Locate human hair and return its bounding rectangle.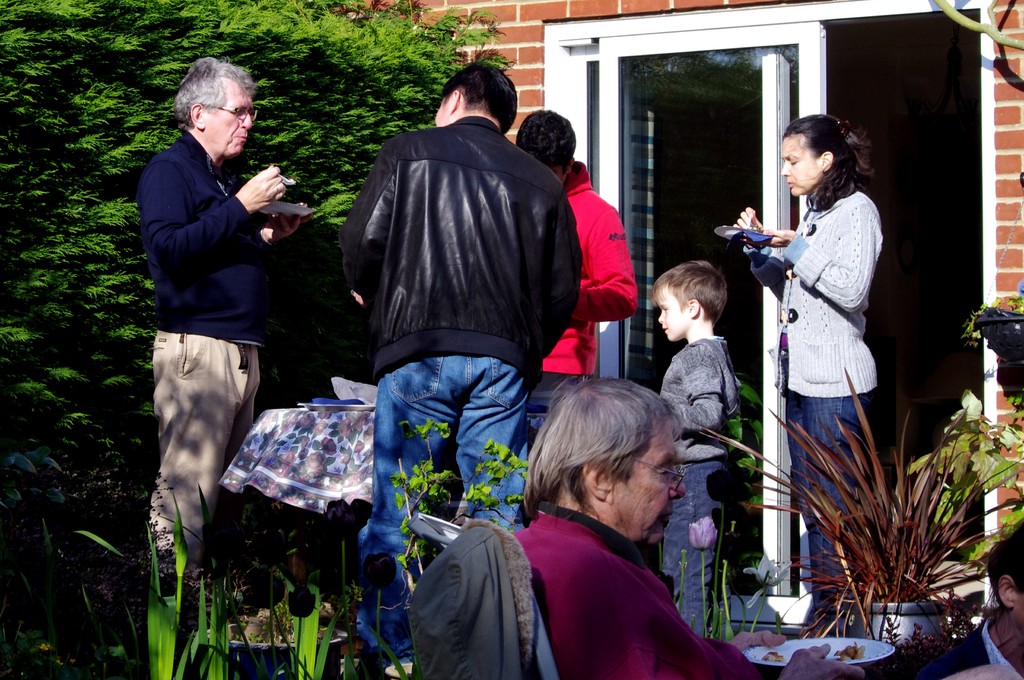
rect(438, 56, 519, 134).
